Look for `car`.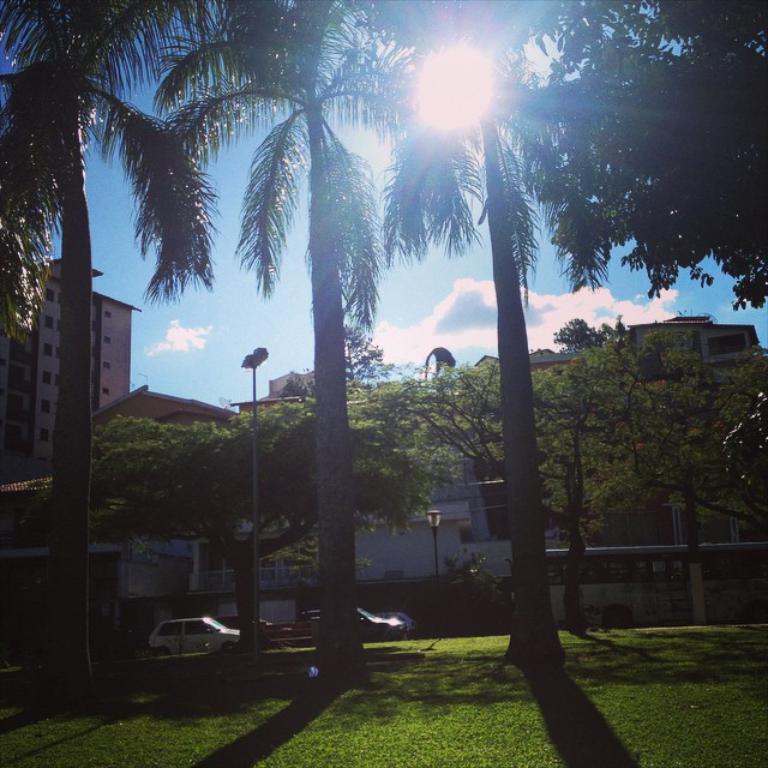
Found: [150, 619, 241, 650].
